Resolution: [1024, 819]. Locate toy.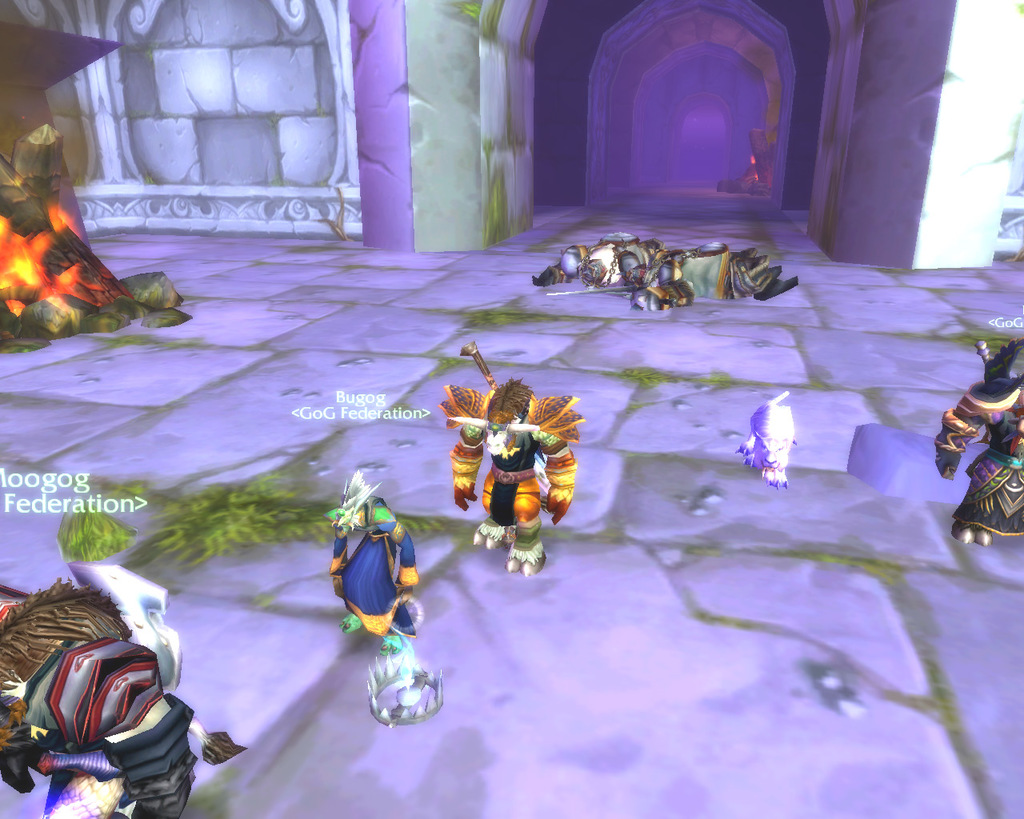
rect(334, 465, 426, 646).
